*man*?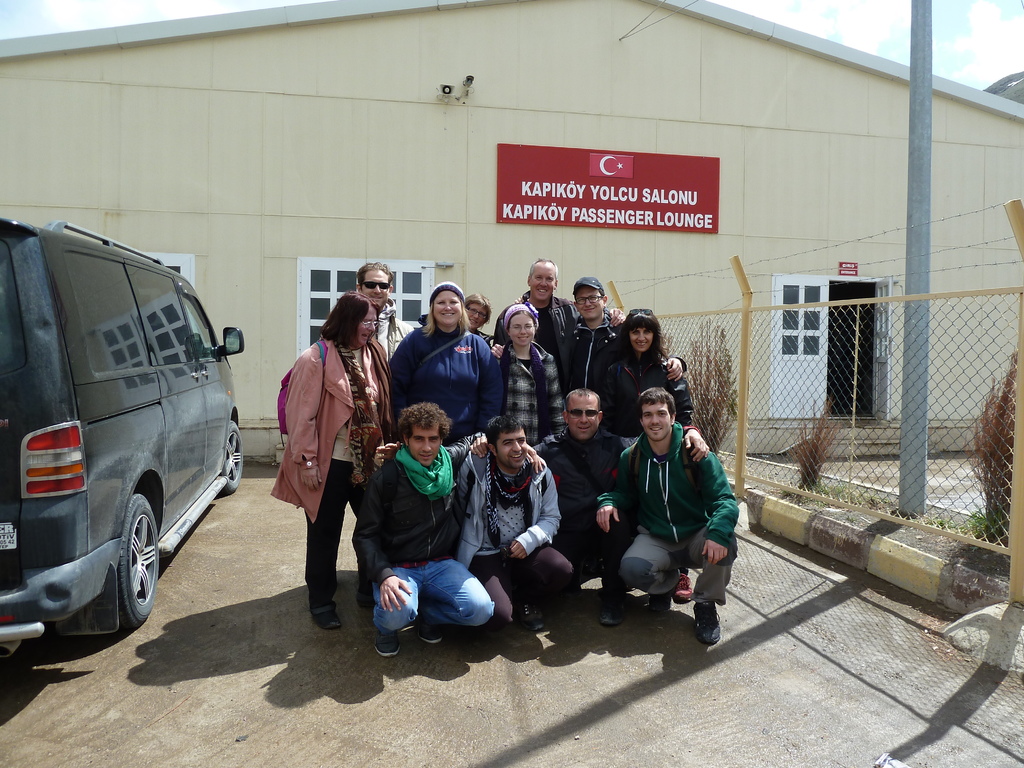
<region>353, 404, 545, 657</region>
